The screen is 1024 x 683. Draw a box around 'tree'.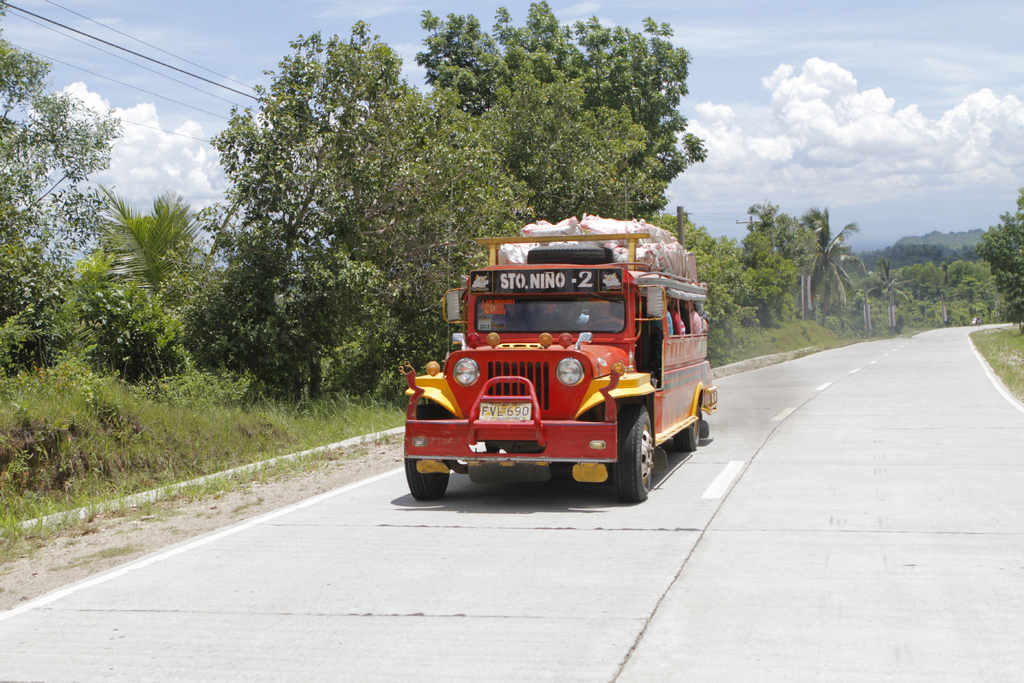
left=0, top=0, right=118, bottom=367.
